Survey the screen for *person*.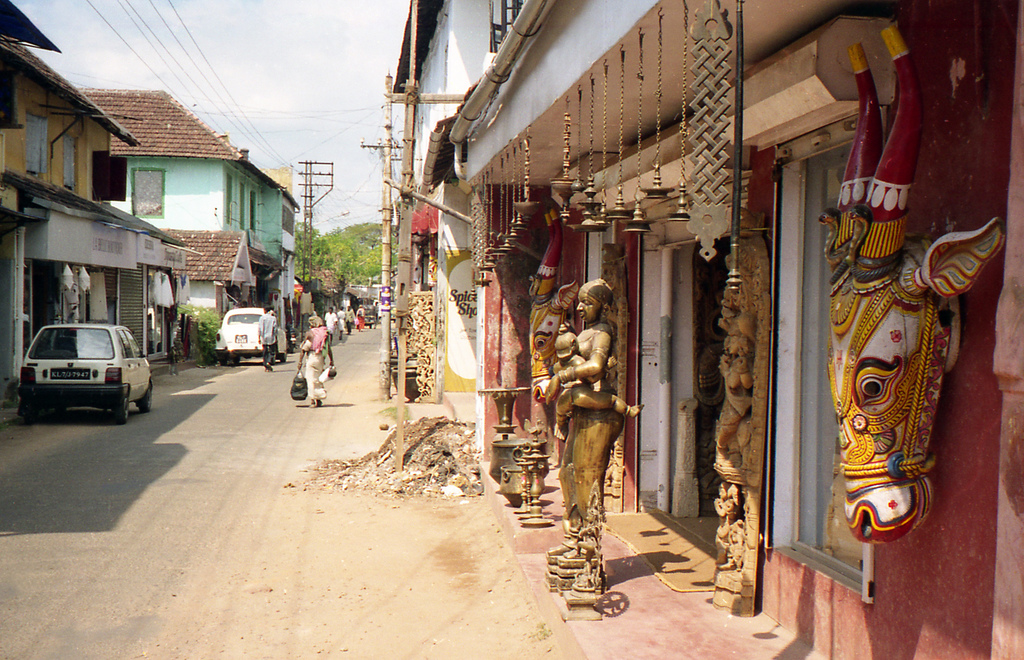
Survey found: detection(354, 301, 366, 332).
